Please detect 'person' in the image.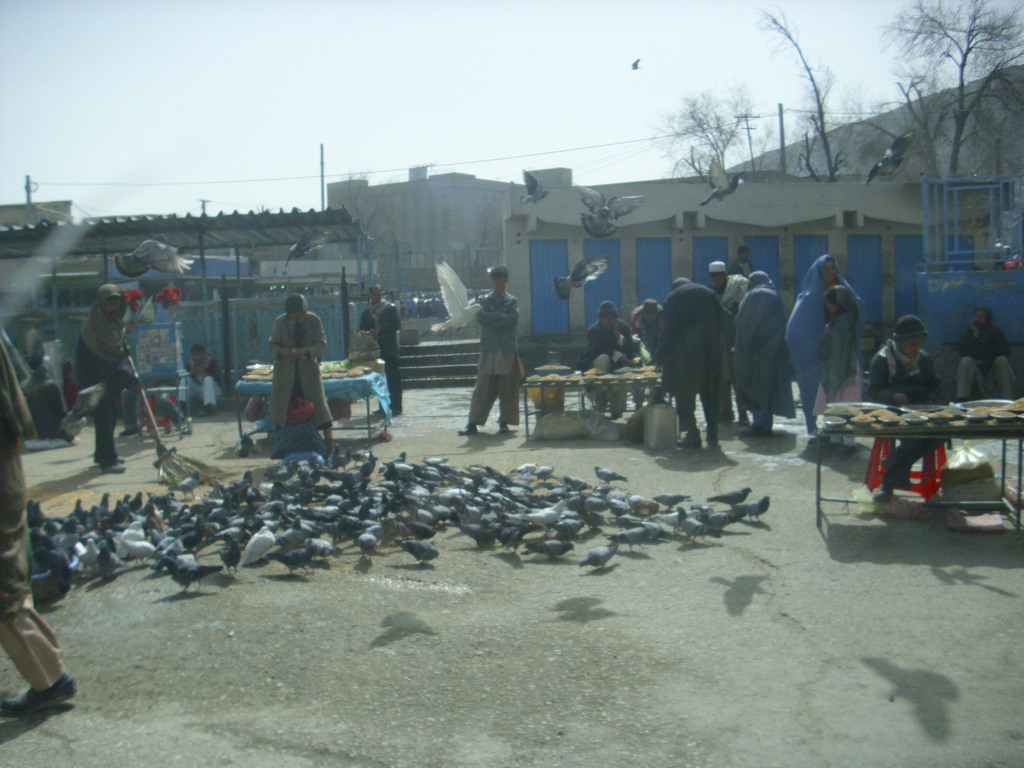
crop(945, 307, 1023, 404).
